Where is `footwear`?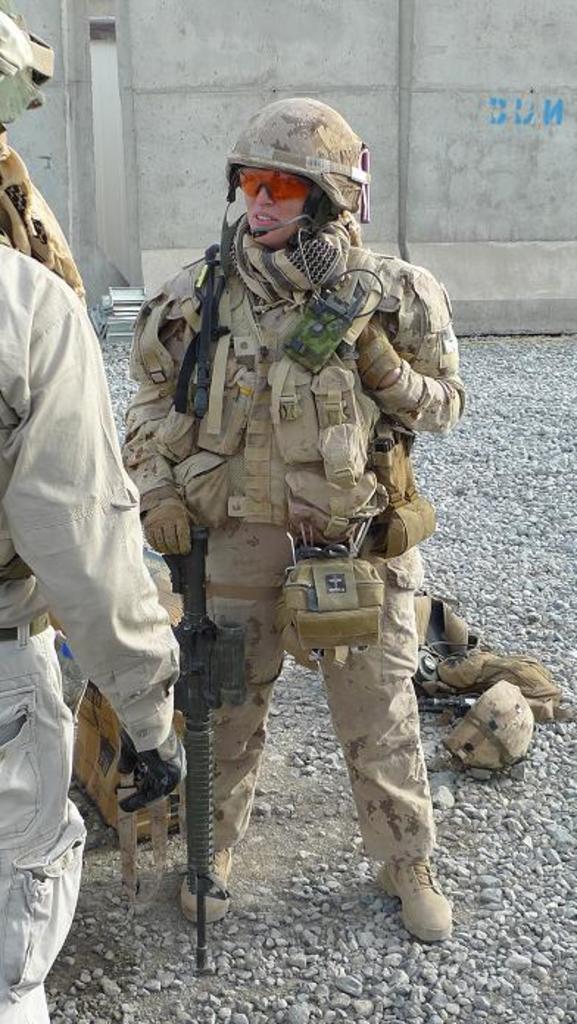
(369, 853, 458, 942).
